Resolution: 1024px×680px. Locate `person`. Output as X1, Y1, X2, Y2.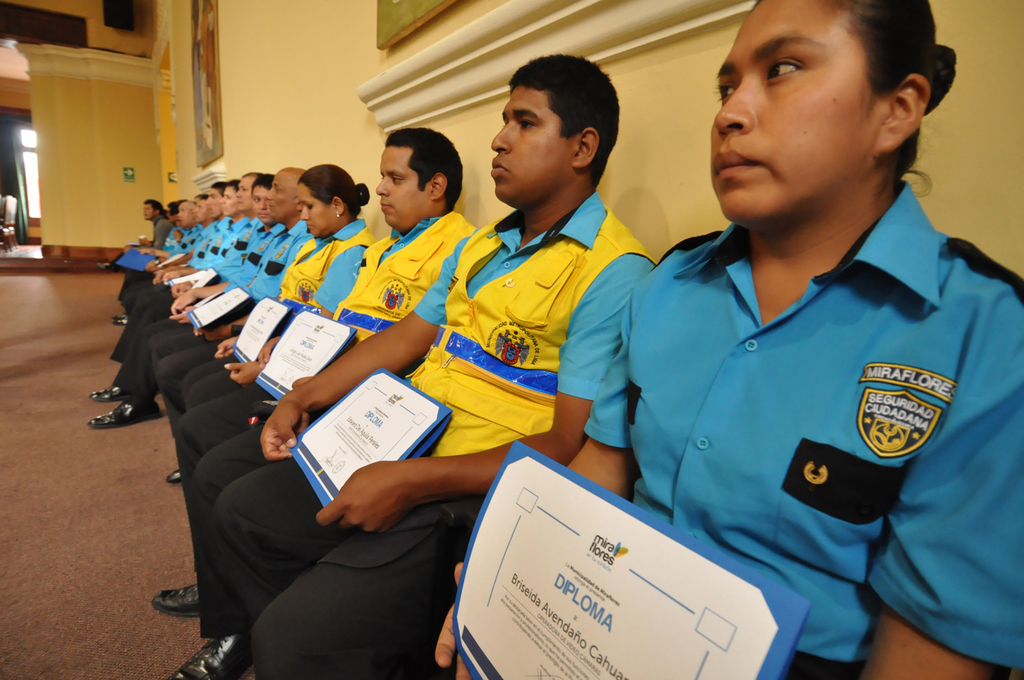
110, 172, 261, 372.
